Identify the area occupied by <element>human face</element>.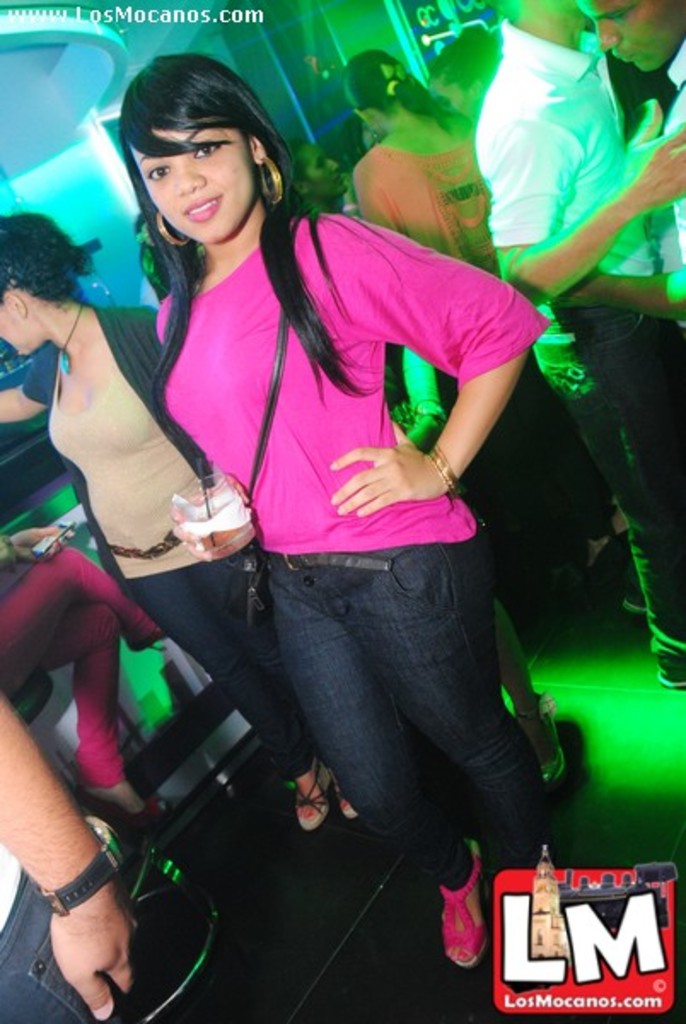
Area: {"left": 300, "top": 142, "right": 343, "bottom": 193}.
